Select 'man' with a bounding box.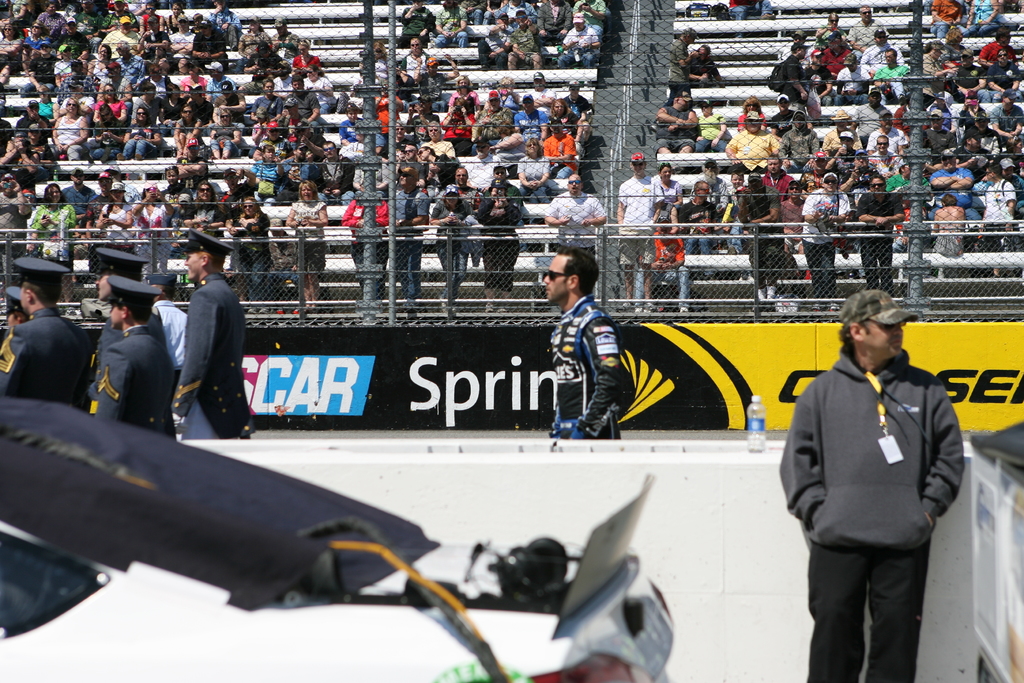
crop(90, 233, 150, 358).
